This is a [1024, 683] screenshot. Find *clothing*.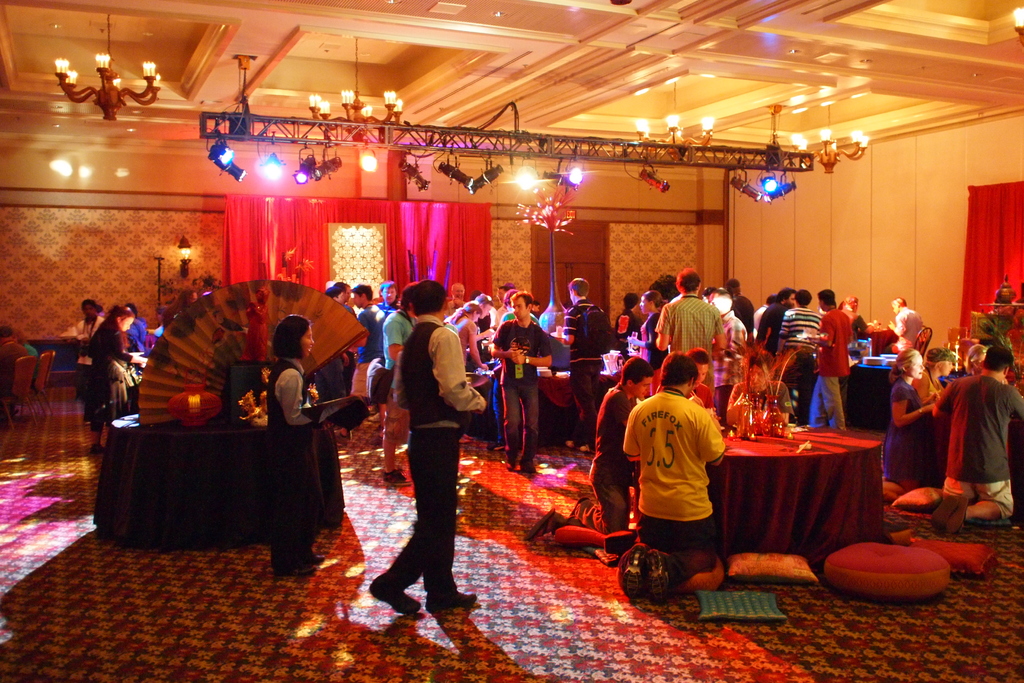
Bounding box: pyautogui.locateOnScreen(24, 341, 40, 393).
